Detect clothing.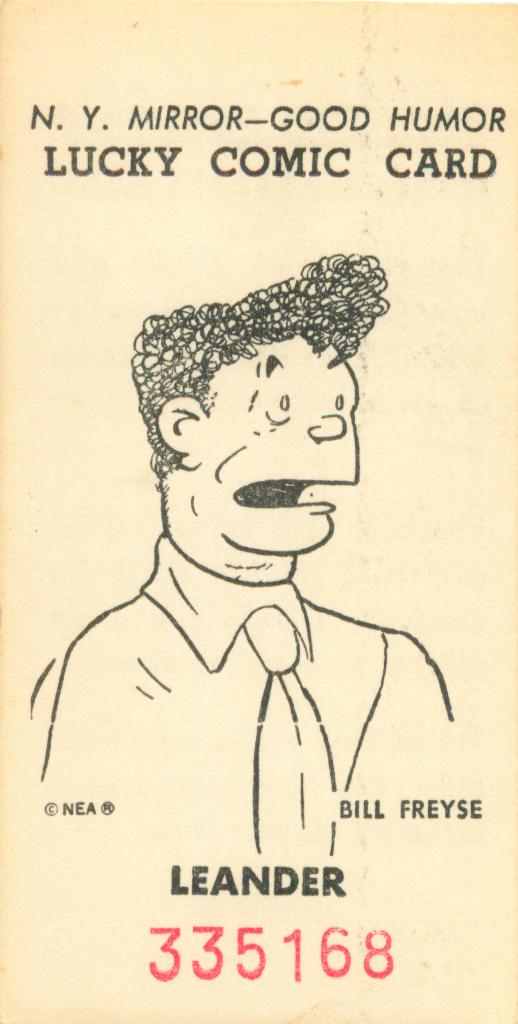
Detected at 14 529 456 848.
